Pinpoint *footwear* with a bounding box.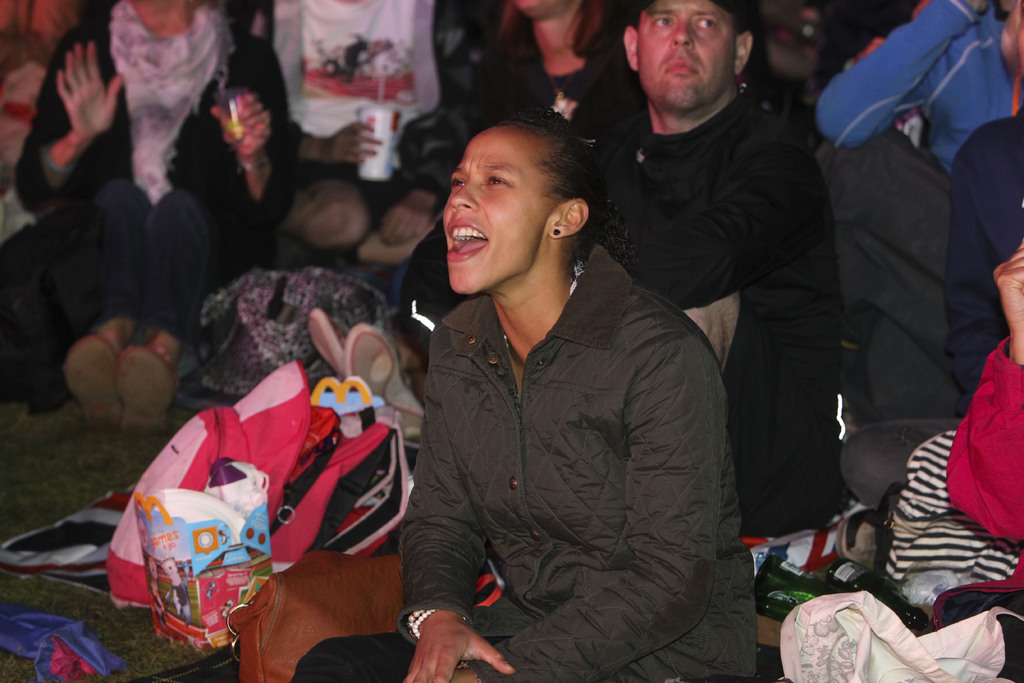
{"left": 63, "top": 336, "right": 124, "bottom": 438}.
